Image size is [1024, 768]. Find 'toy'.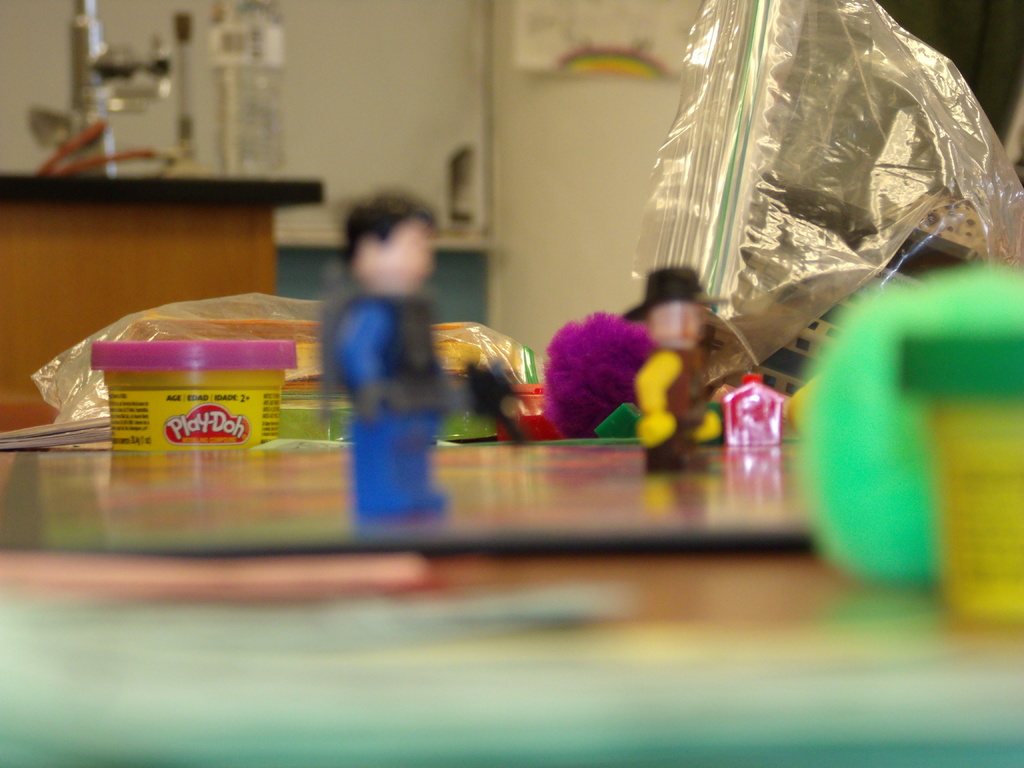
618/265/728/479.
